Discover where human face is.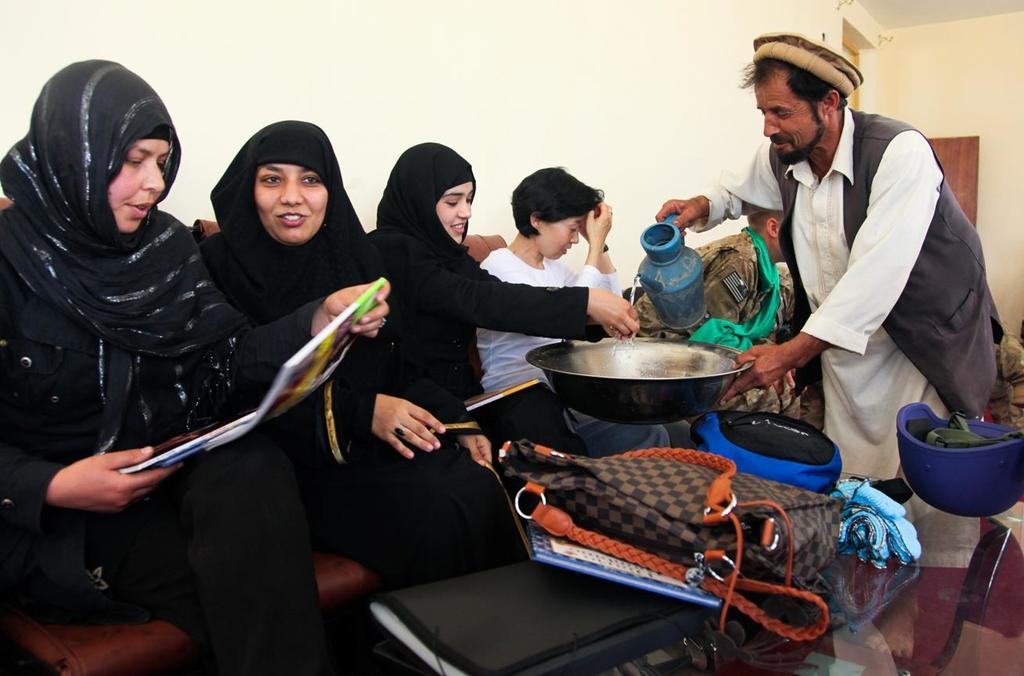
Discovered at box=[753, 66, 827, 161].
